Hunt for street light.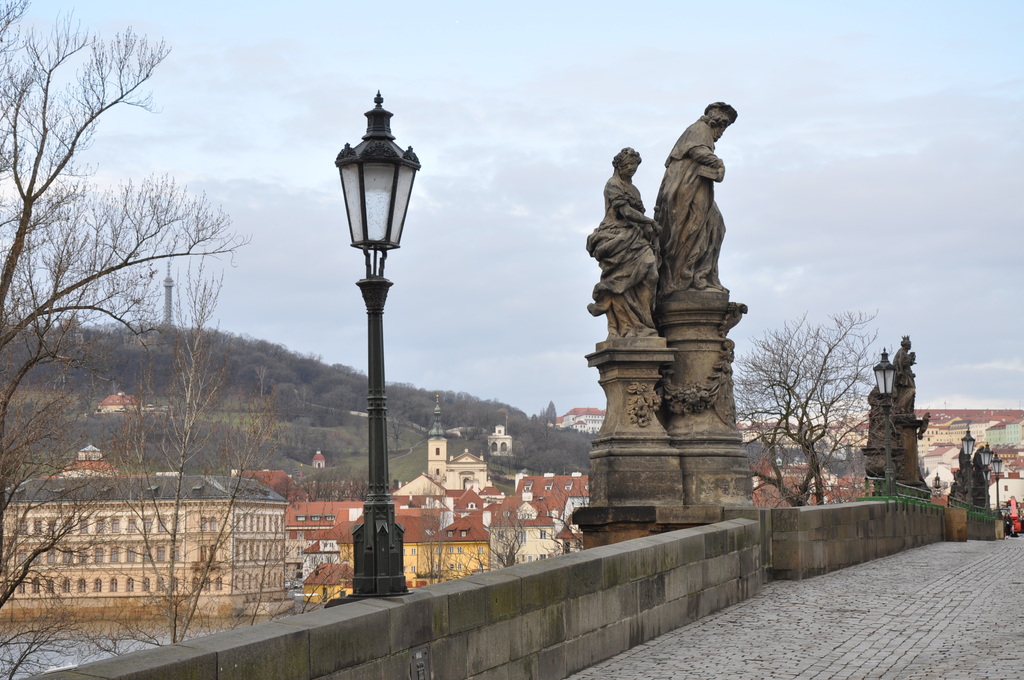
Hunted down at locate(298, 81, 436, 649).
